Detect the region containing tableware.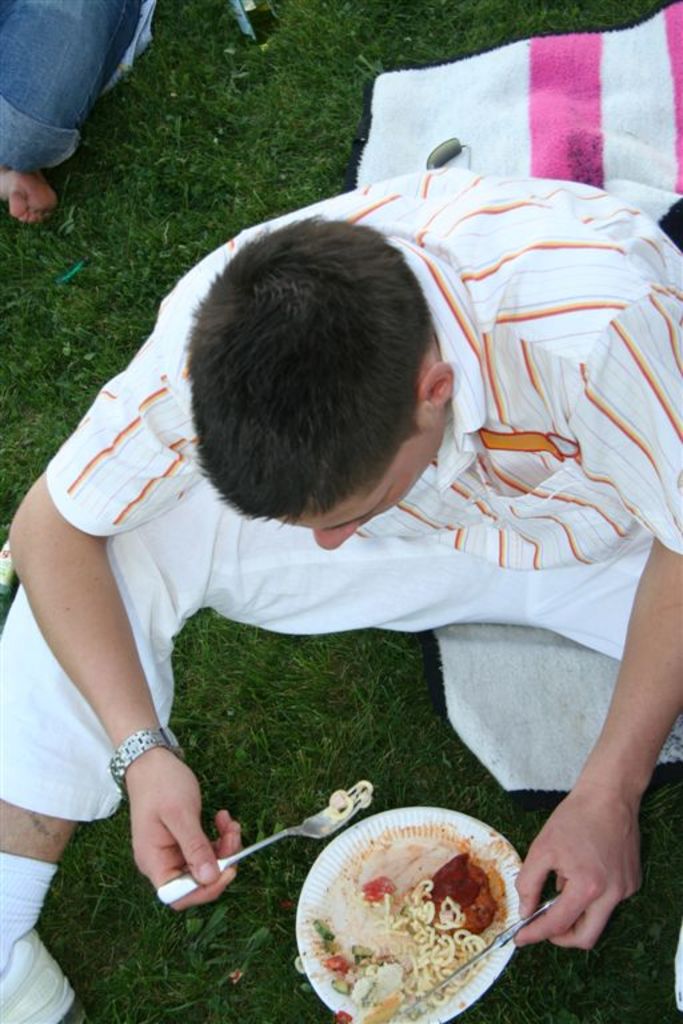
rect(159, 785, 366, 901).
